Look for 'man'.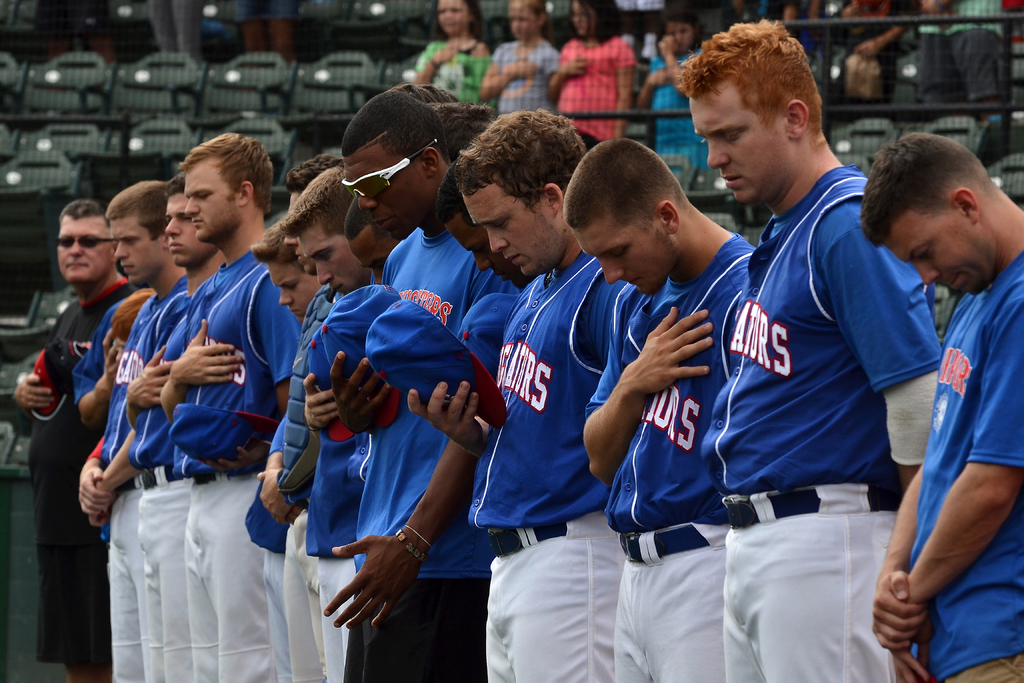
Found: bbox(124, 160, 227, 682).
